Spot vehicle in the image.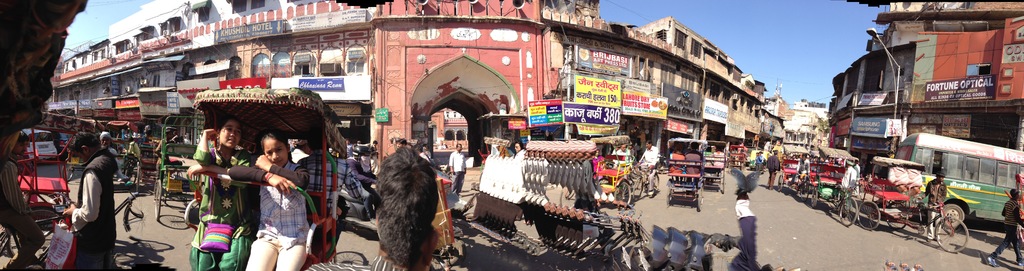
vehicle found at (left=751, top=150, right=769, bottom=166).
